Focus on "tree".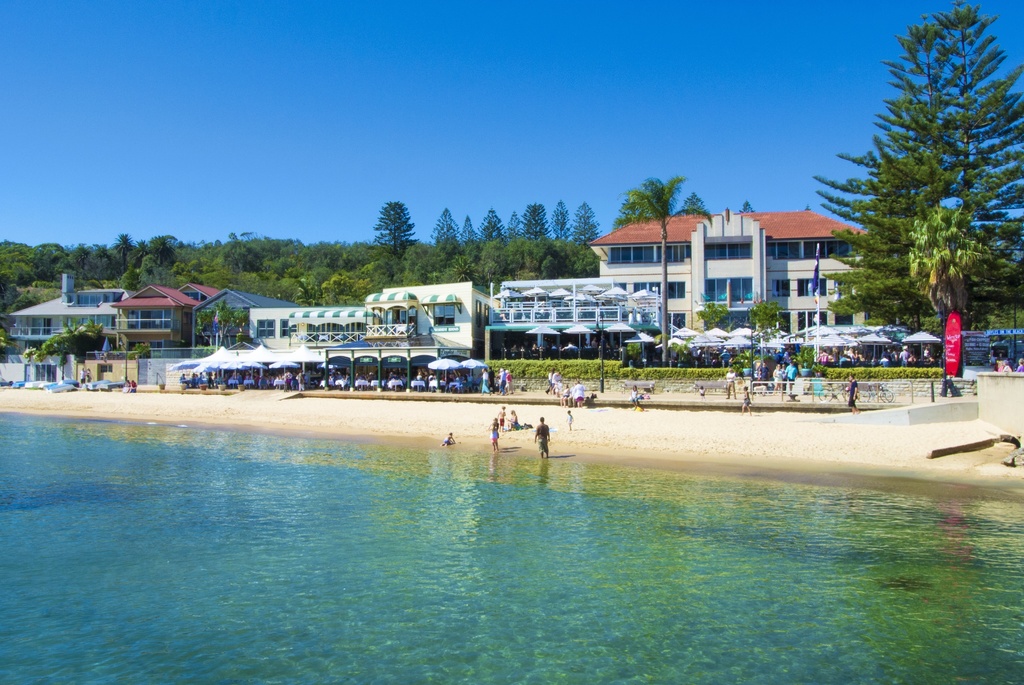
Focused at crop(548, 197, 567, 236).
